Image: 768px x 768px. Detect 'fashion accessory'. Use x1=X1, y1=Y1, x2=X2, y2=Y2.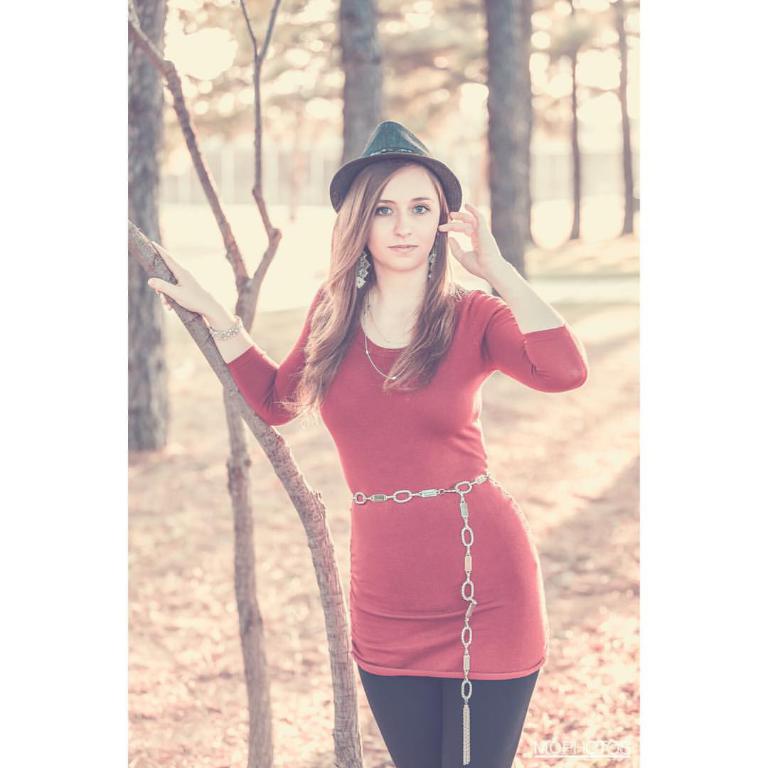
x1=346, y1=468, x2=533, y2=767.
